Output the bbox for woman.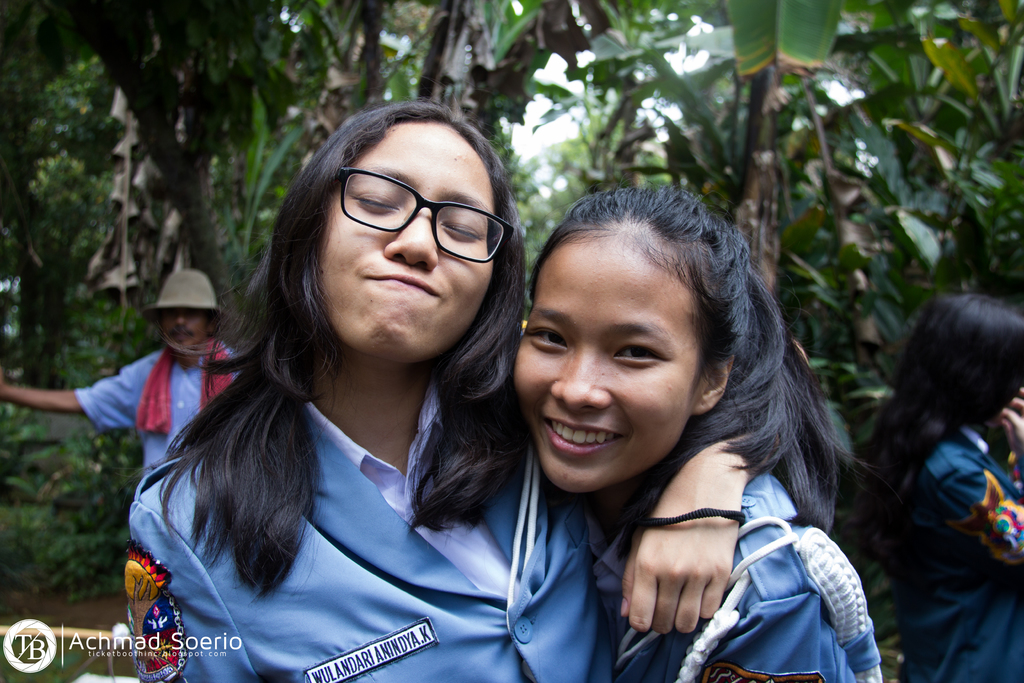
(506, 173, 897, 682).
